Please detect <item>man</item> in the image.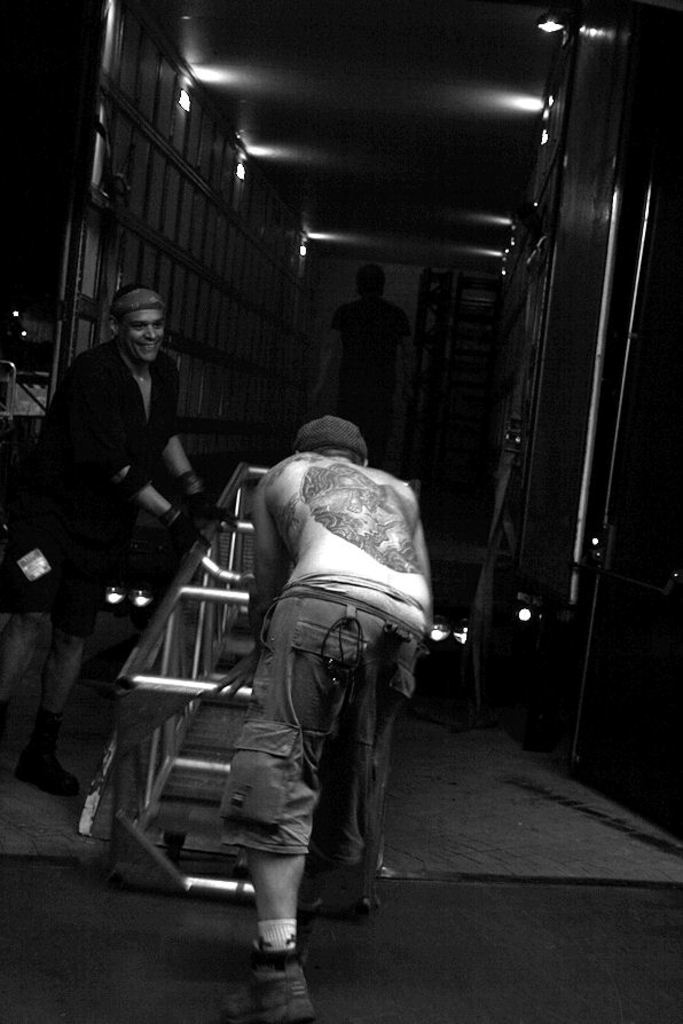
16:279:211:798.
